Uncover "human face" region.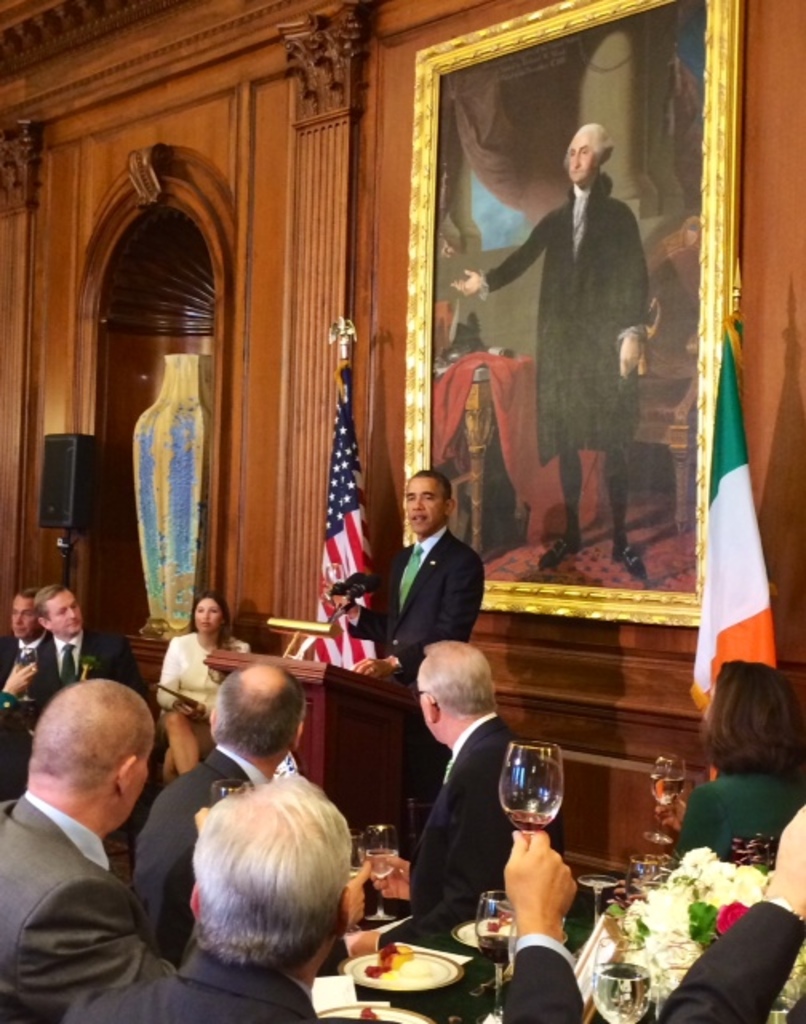
Uncovered: box(117, 752, 149, 826).
